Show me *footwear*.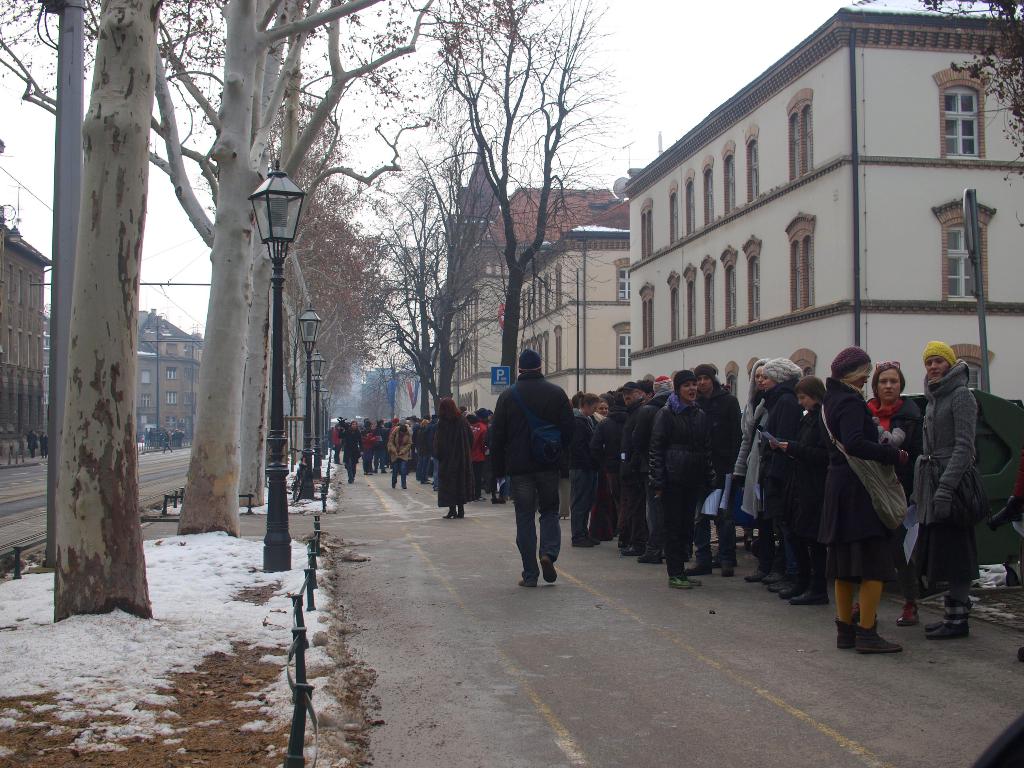
*footwear* is here: x1=686 y1=558 x2=717 y2=575.
